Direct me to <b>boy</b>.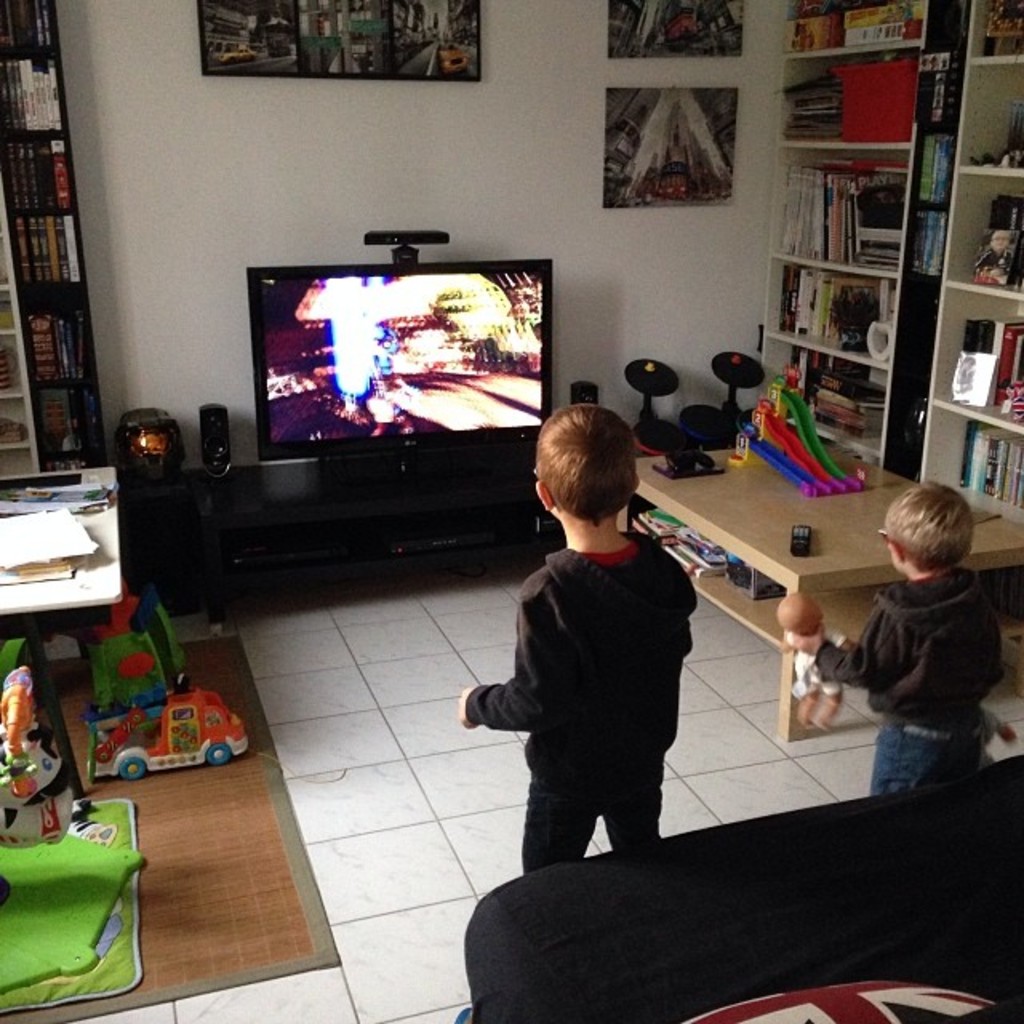
Direction: Rect(794, 483, 997, 795).
